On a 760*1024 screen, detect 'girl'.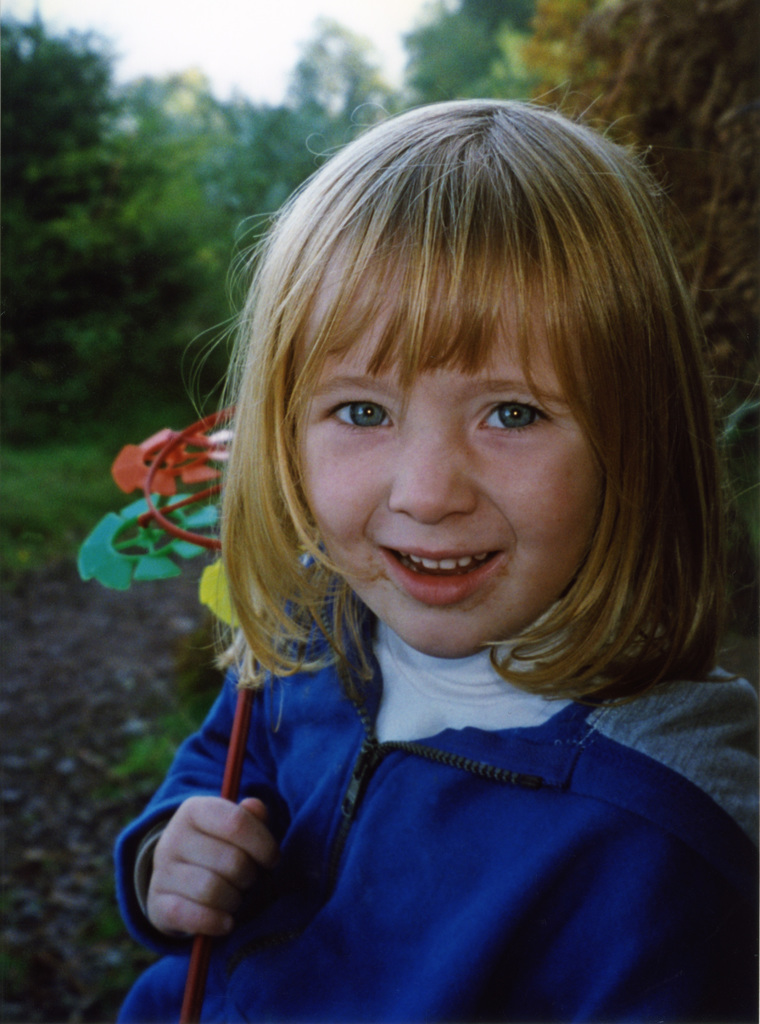
pyautogui.locateOnScreen(101, 86, 759, 1023).
